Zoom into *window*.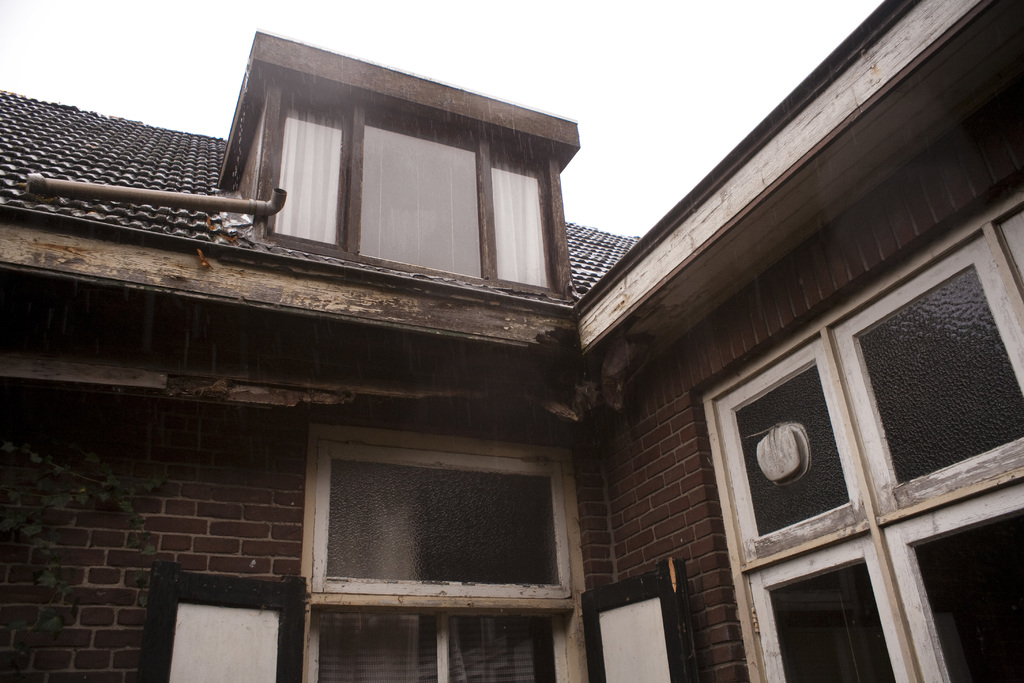
Zoom target: x1=692, y1=165, x2=1023, y2=682.
